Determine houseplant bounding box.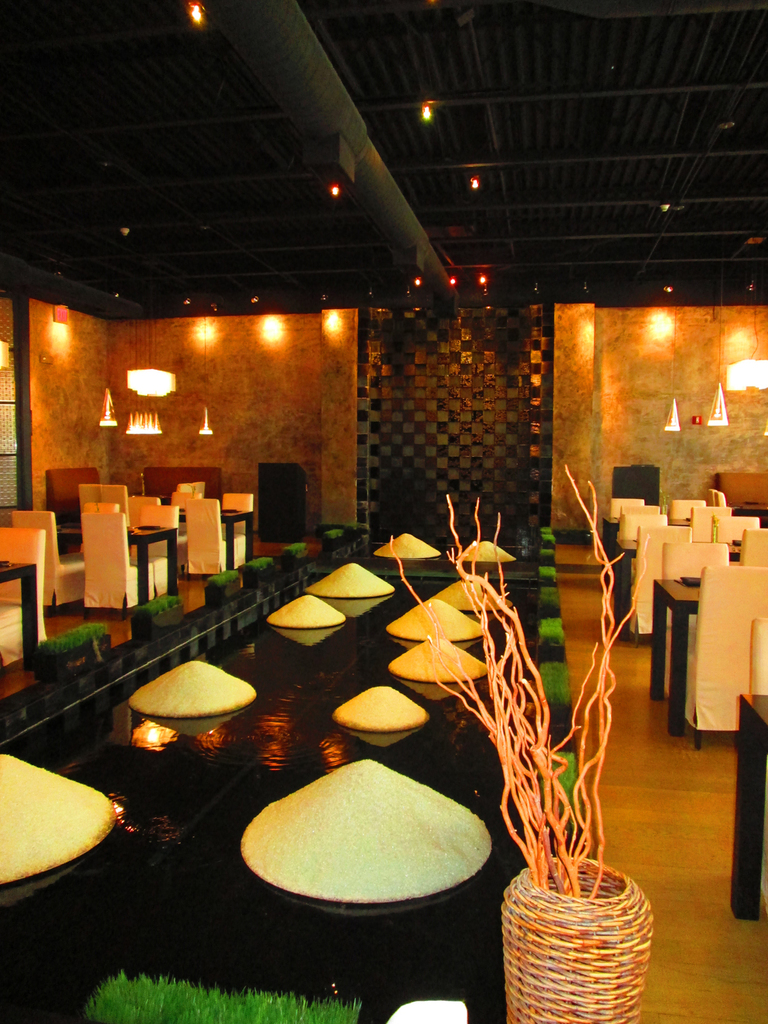
Determined: x1=543, y1=518, x2=558, y2=536.
